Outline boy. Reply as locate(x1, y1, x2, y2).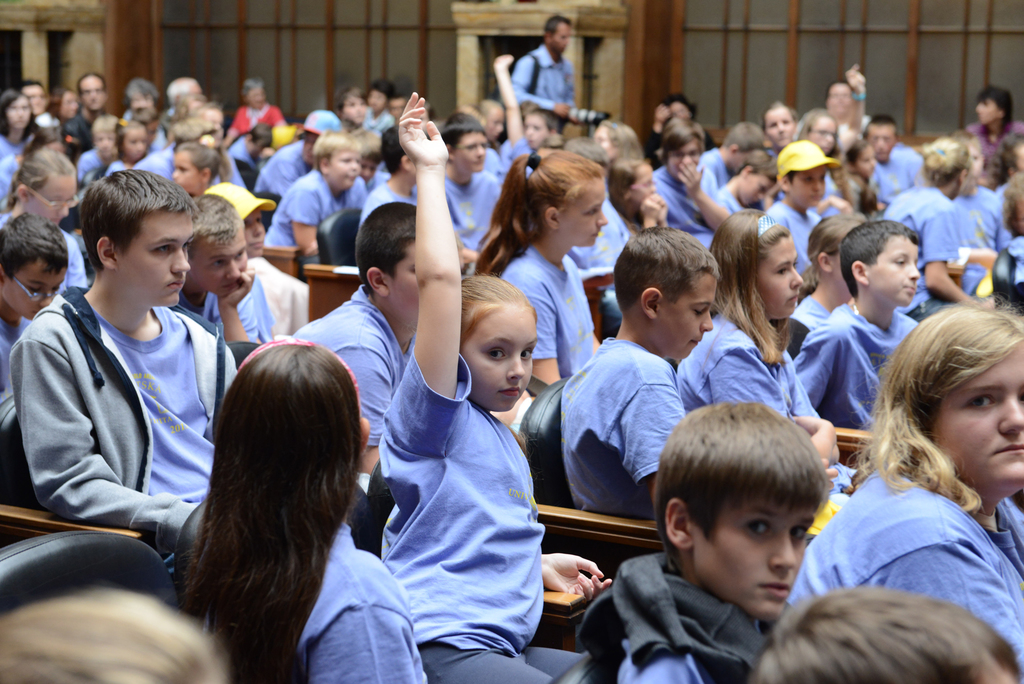
locate(0, 210, 65, 394).
